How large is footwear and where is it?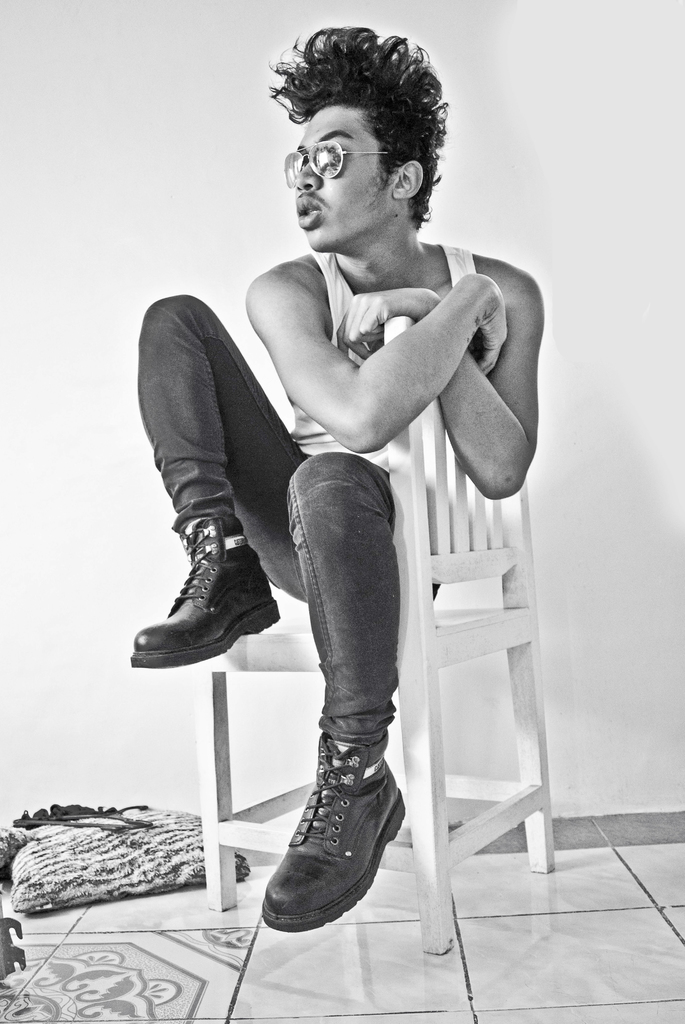
Bounding box: {"left": 138, "top": 506, "right": 274, "bottom": 674}.
